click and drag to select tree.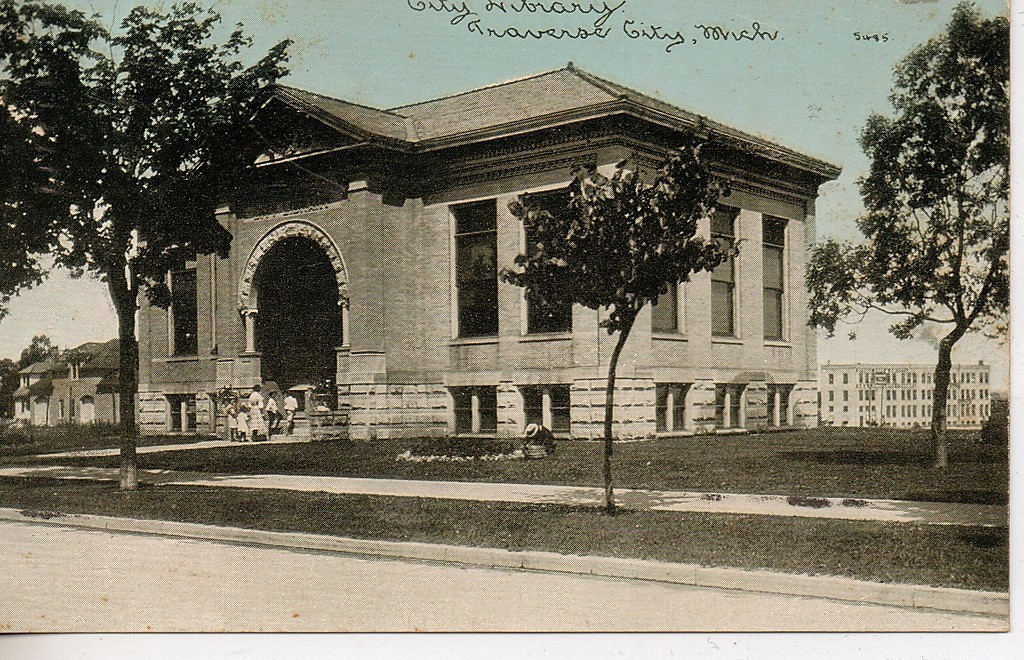
Selection: pyautogui.locateOnScreen(0, 0, 117, 330).
